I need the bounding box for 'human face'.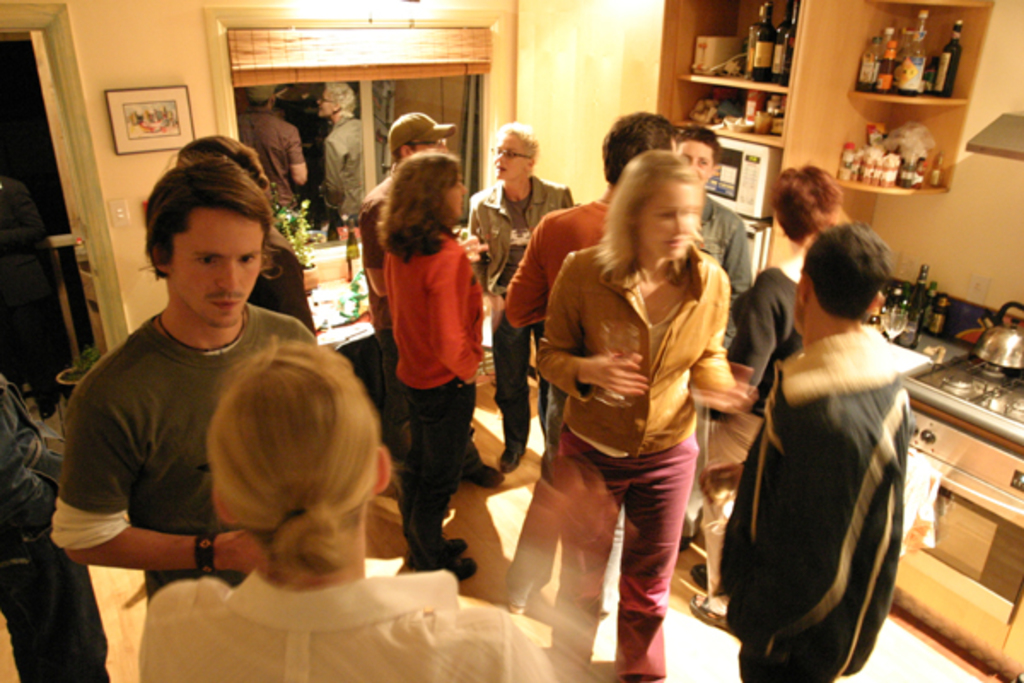
Here it is: (166, 203, 266, 330).
